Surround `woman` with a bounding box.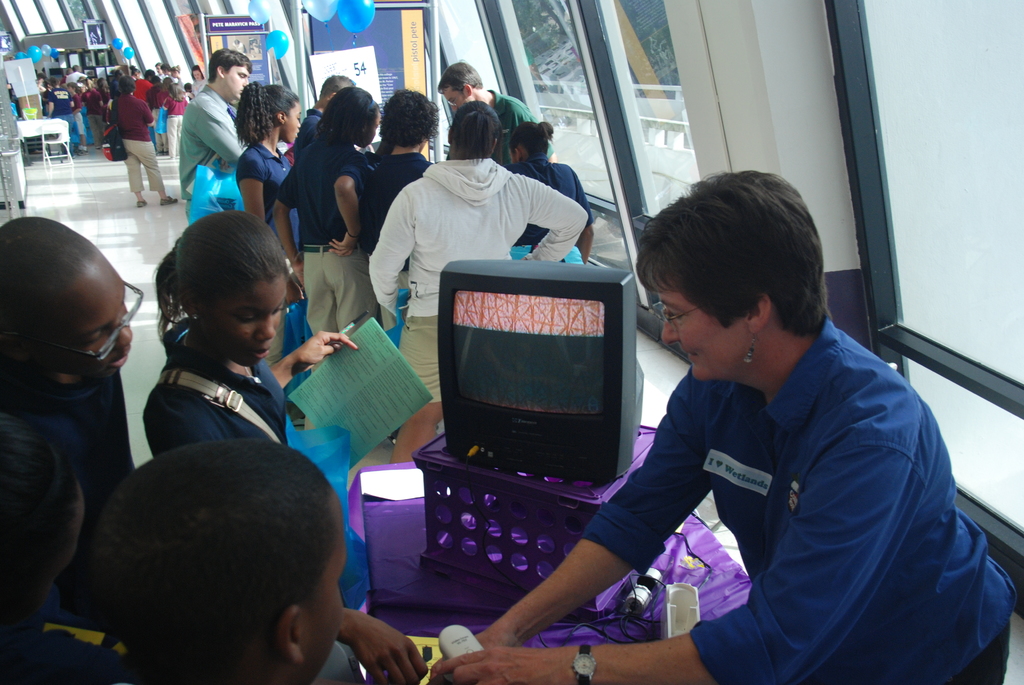
{"left": 269, "top": 72, "right": 390, "bottom": 330}.
